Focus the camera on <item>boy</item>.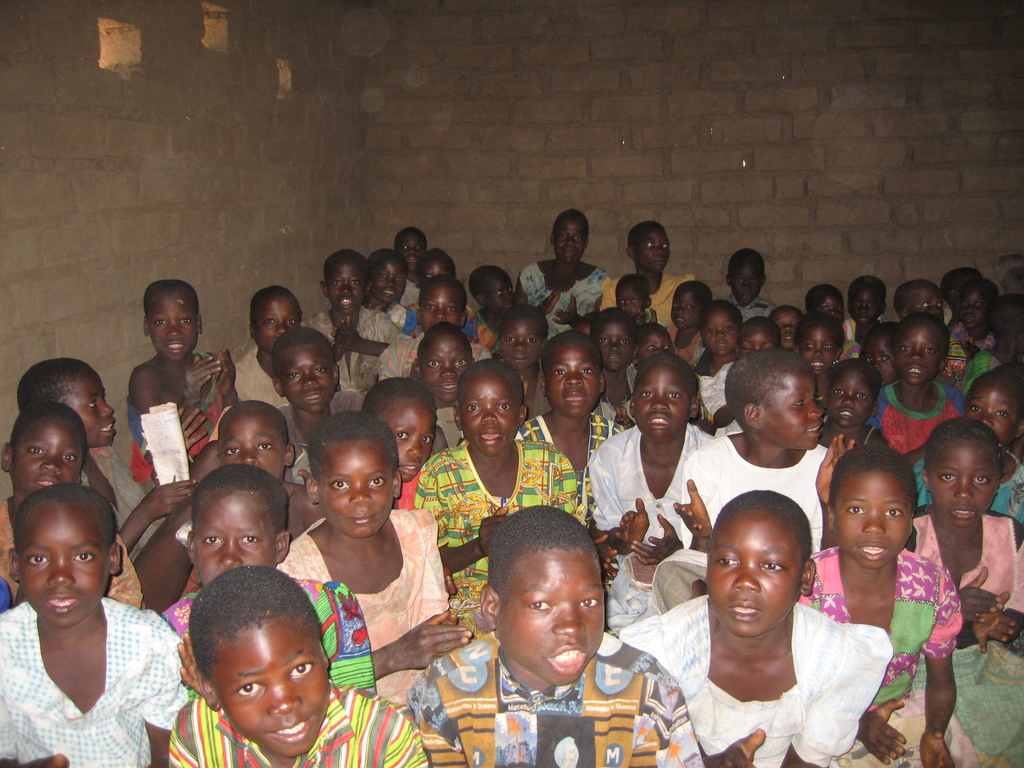
Focus region: box(589, 360, 727, 618).
